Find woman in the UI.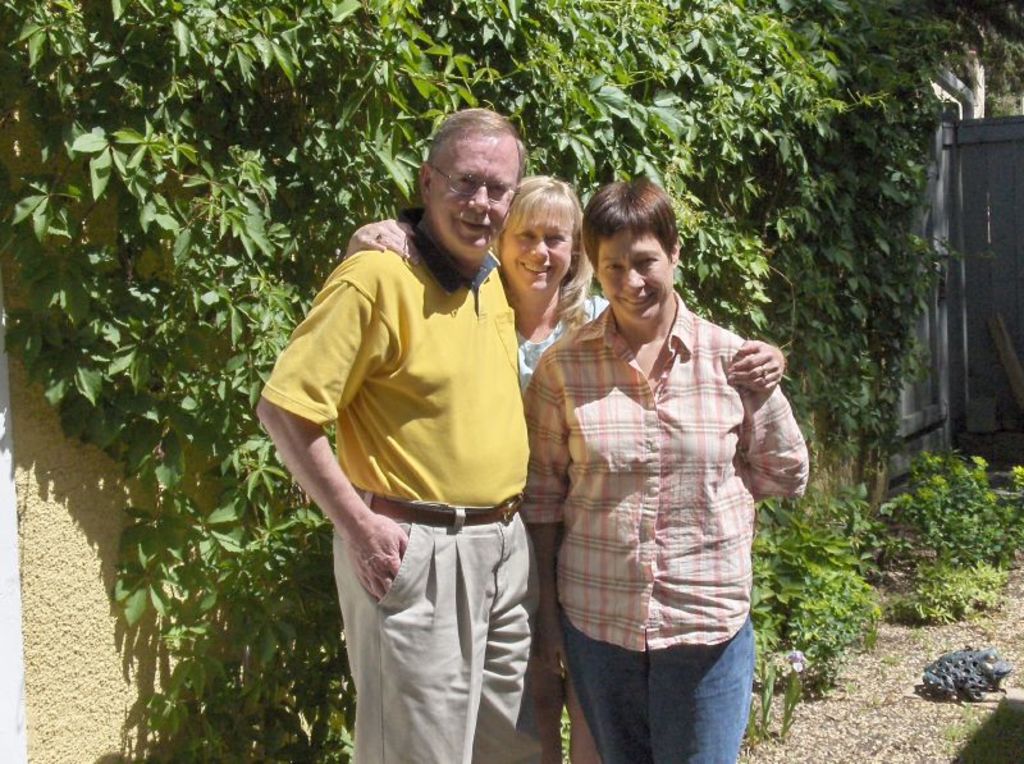
UI element at box(340, 163, 790, 763).
